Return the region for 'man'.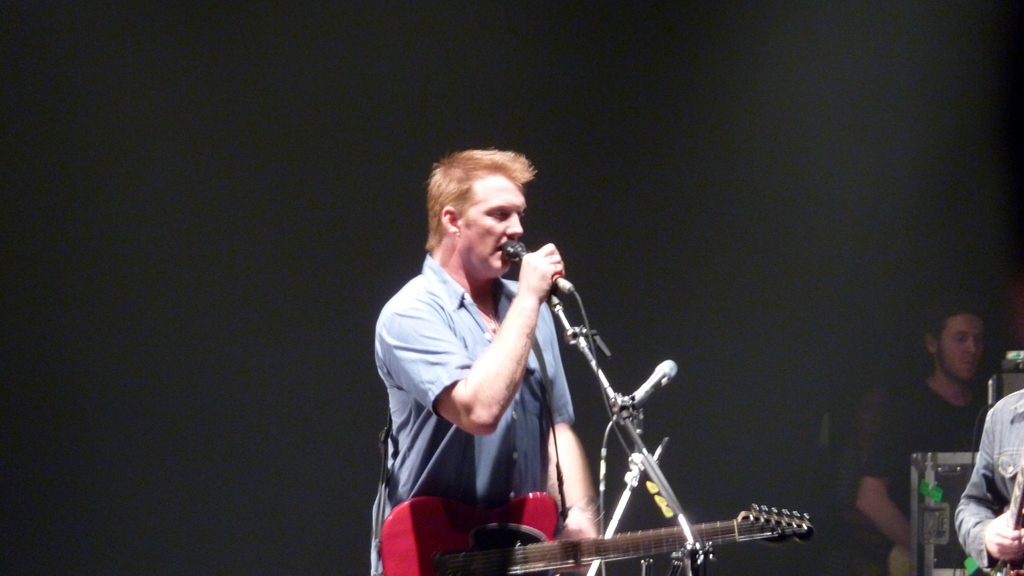
left=947, top=380, right=1023, bottom=575.
